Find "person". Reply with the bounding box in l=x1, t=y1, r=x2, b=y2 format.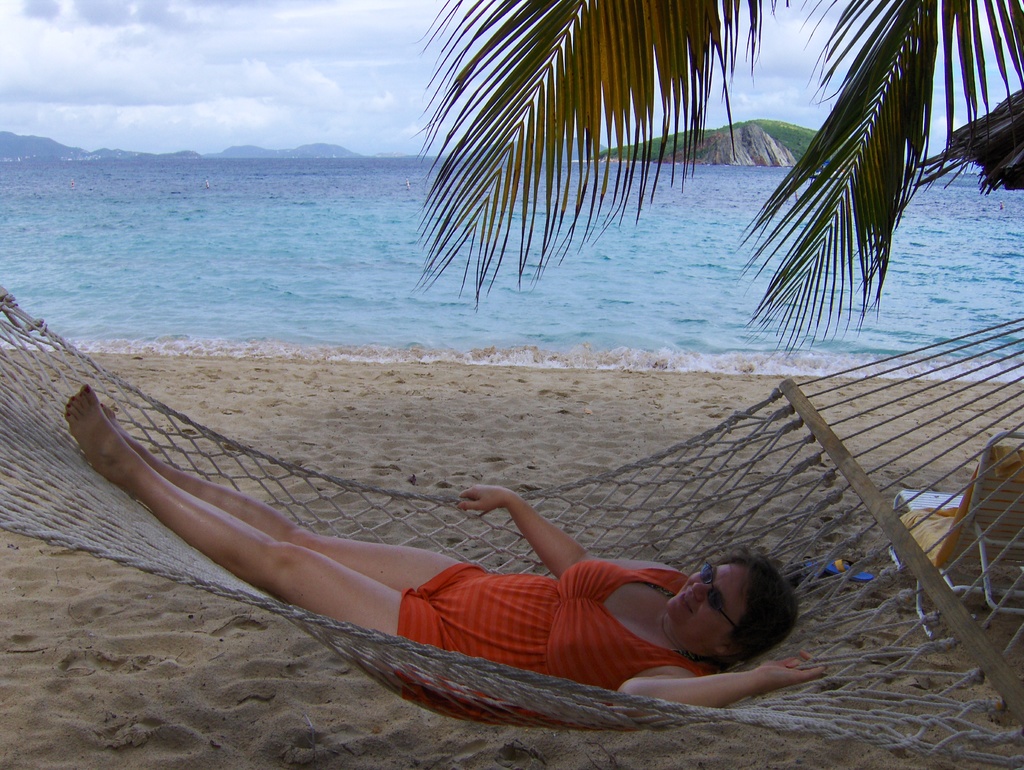
l=63, t=378, r=826, b=730.
